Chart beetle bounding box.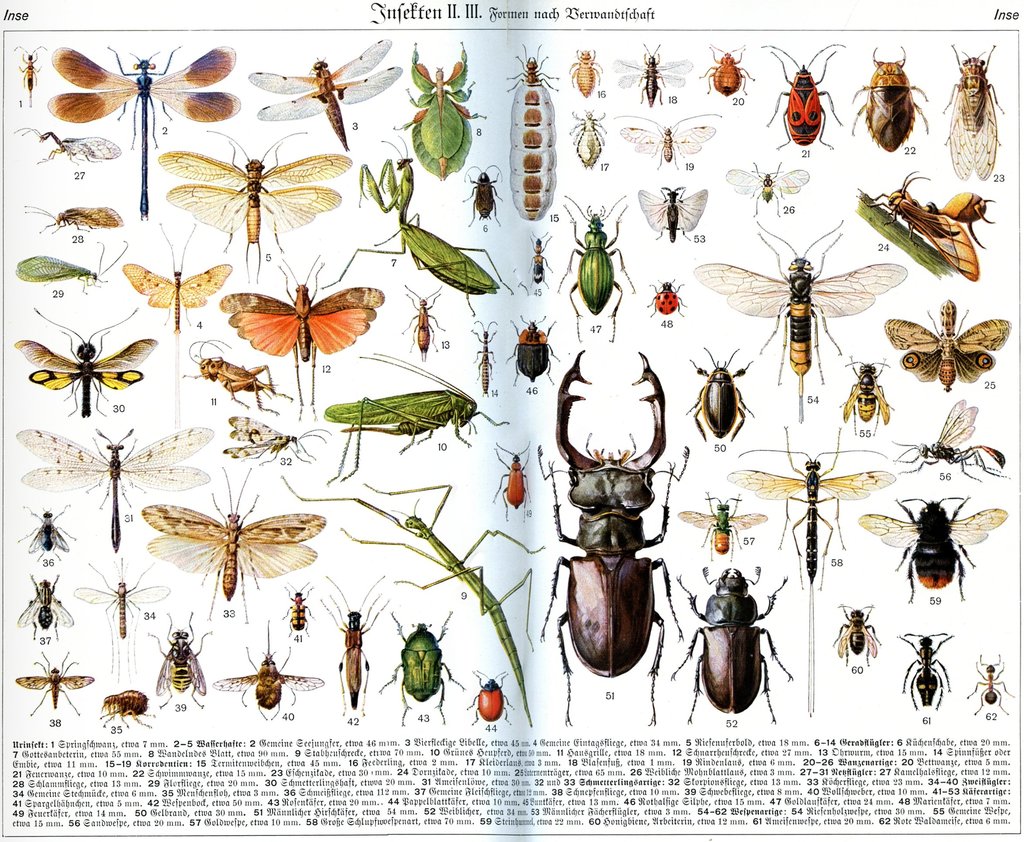
Charted: 15, 502, 77, 564.
